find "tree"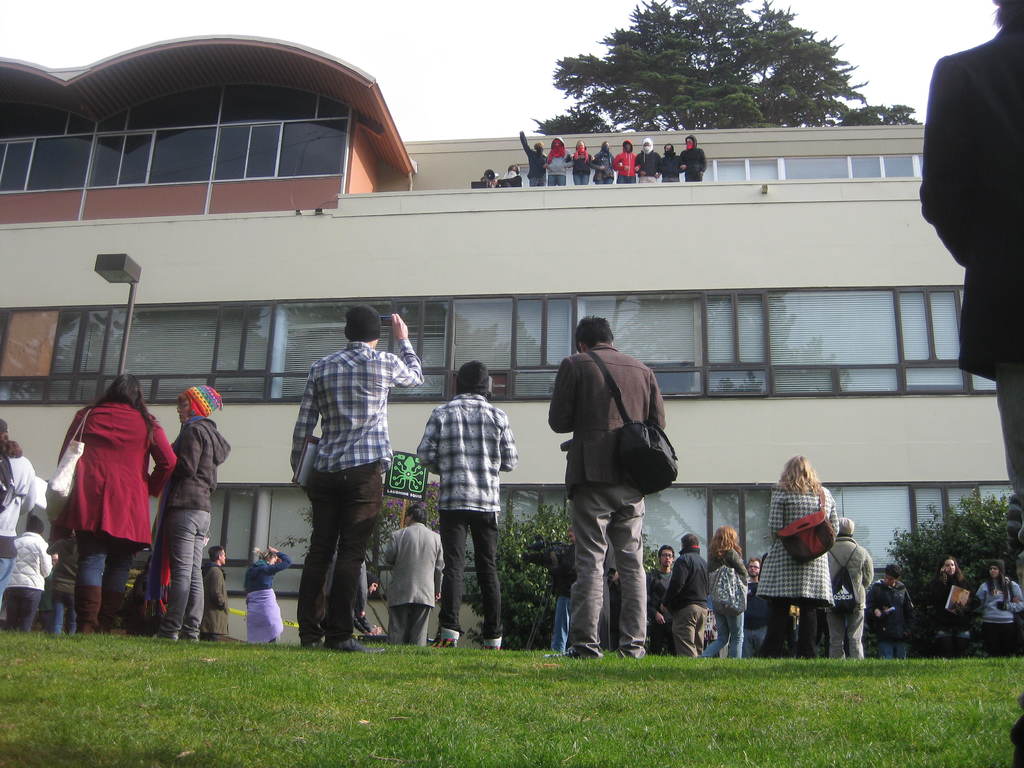
locate(531, 17, 897, 123)
